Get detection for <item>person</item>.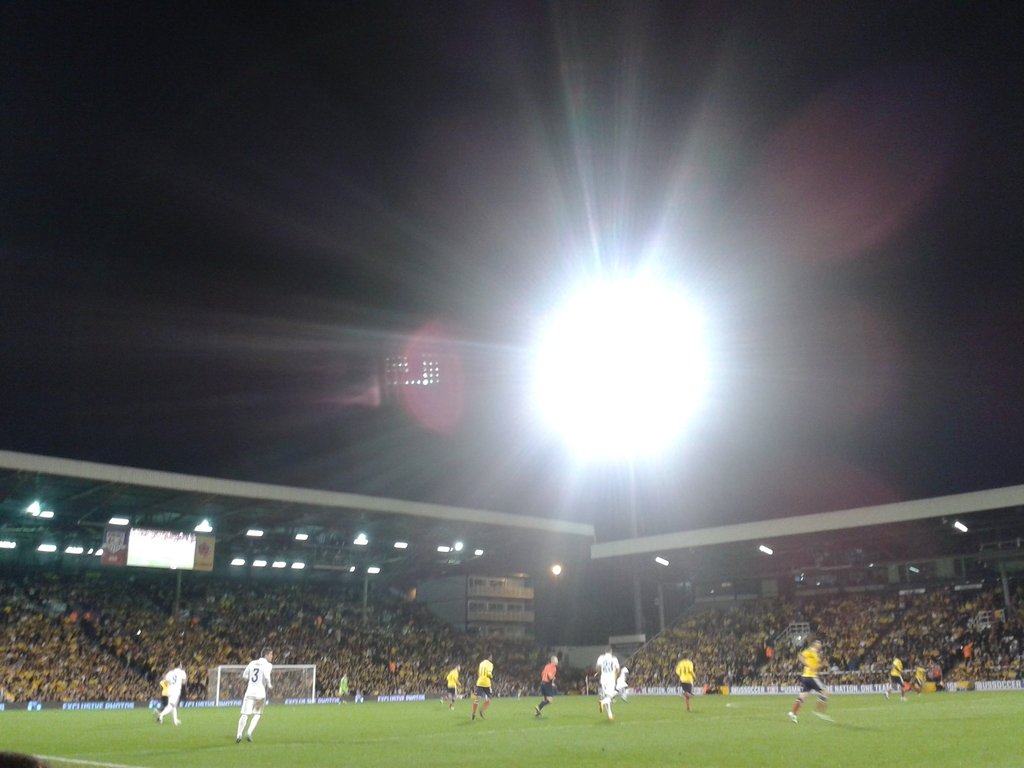
Detection: 145:676:170:713.
